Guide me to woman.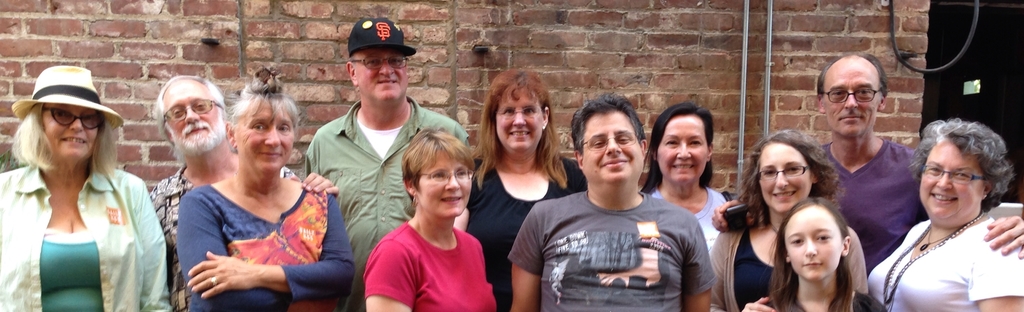
Guidance: rect(0, 67, 171, 311).
